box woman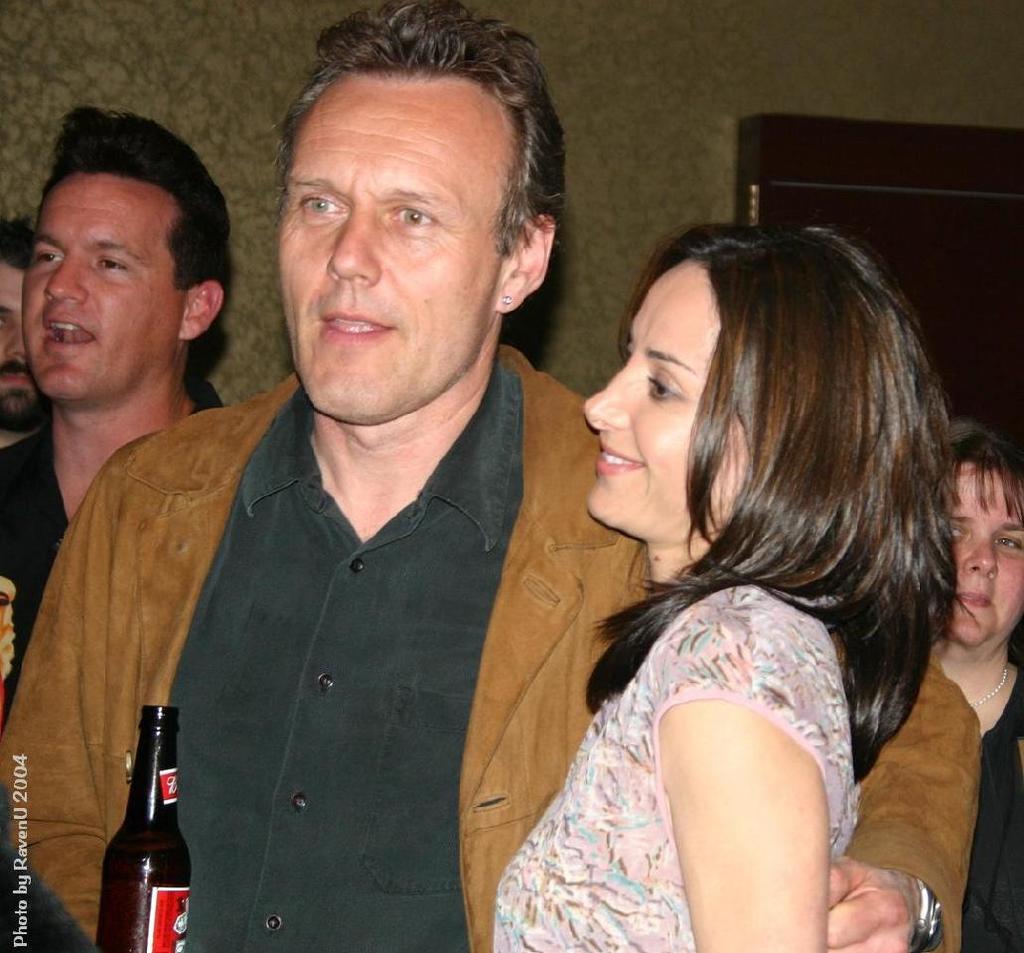
left=487, top=178, right=988, bottom=952
